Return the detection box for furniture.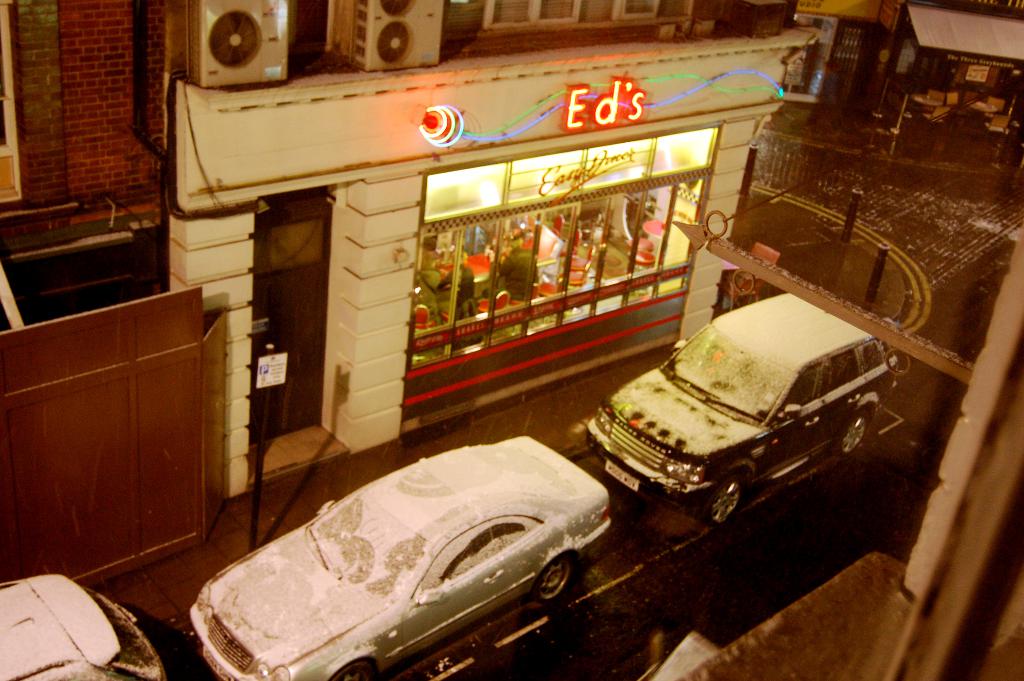
box=[631, 250, 655, 266].
